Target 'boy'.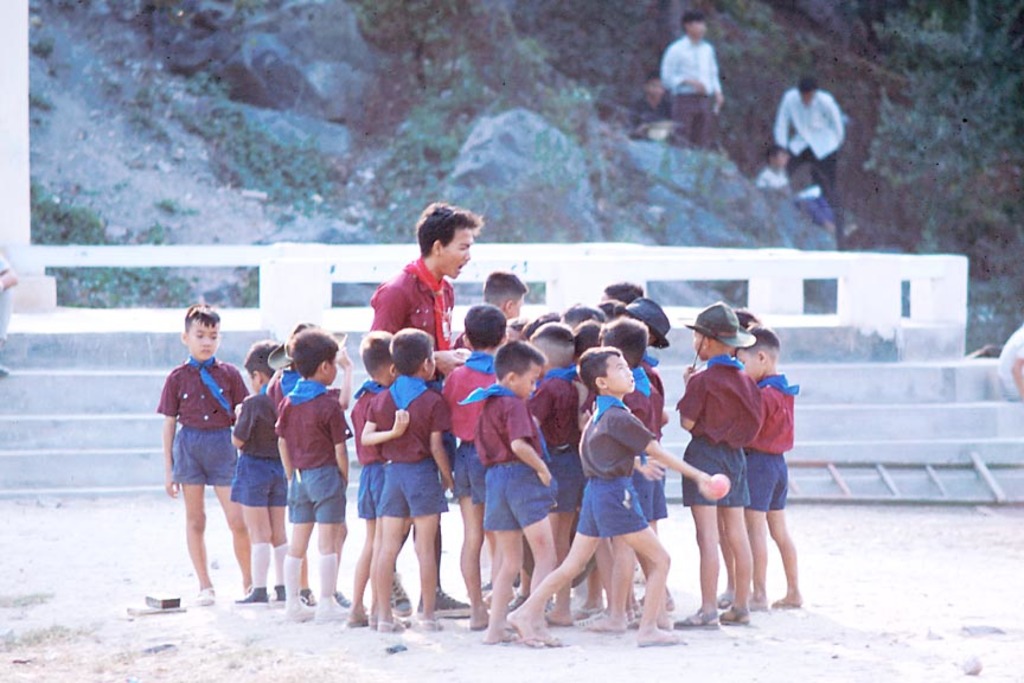
Target region: locate(145, 305, 260, 599).
